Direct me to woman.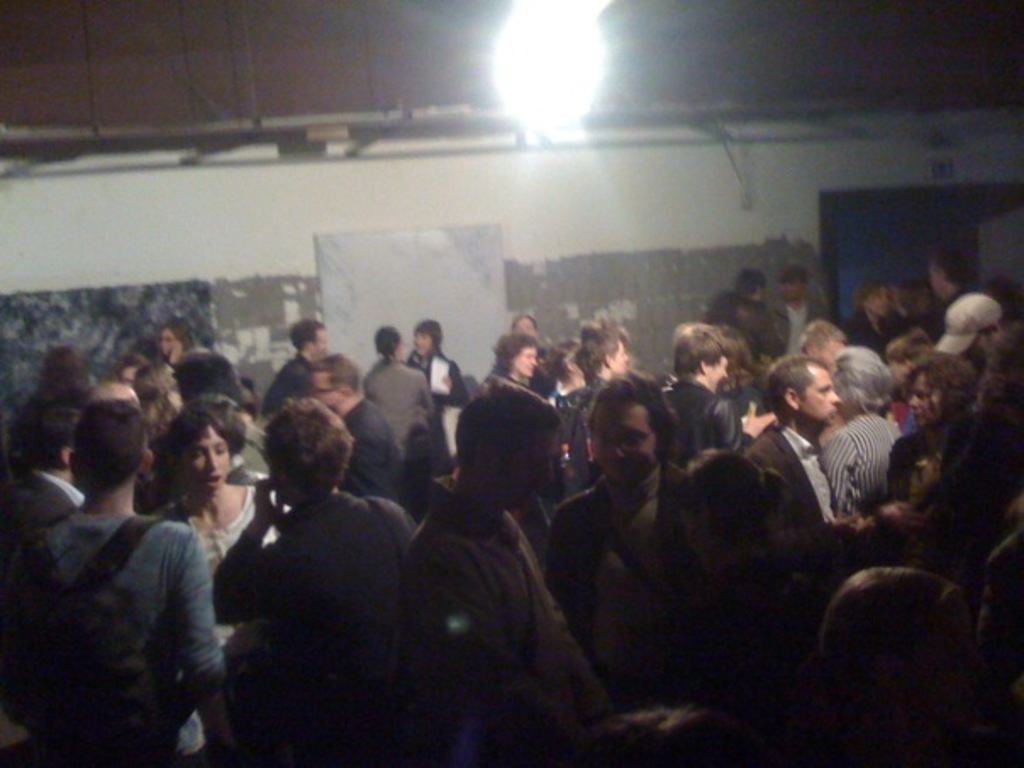
Direction: (156, 314, 197, 373).
